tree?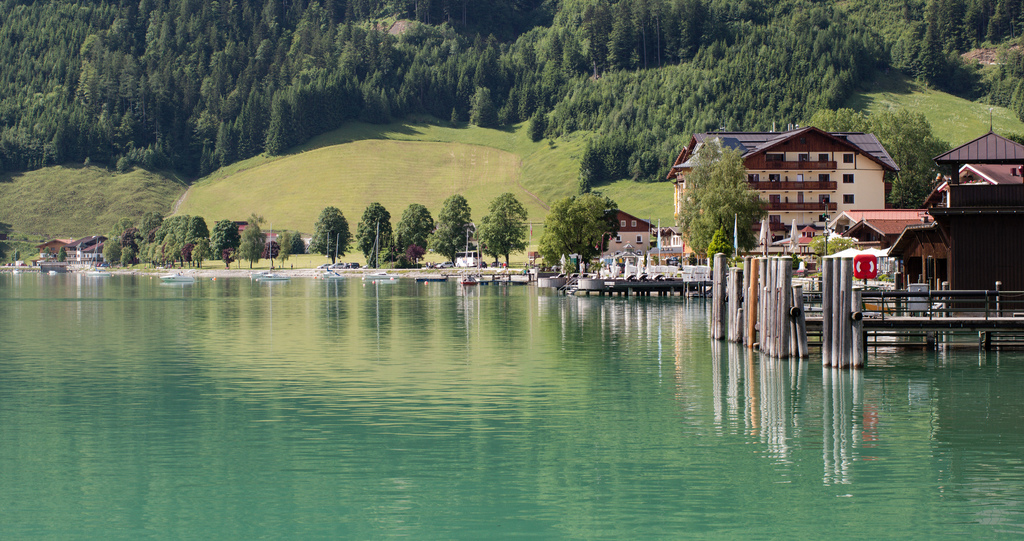
bbox(308, 206, 351, 264)
